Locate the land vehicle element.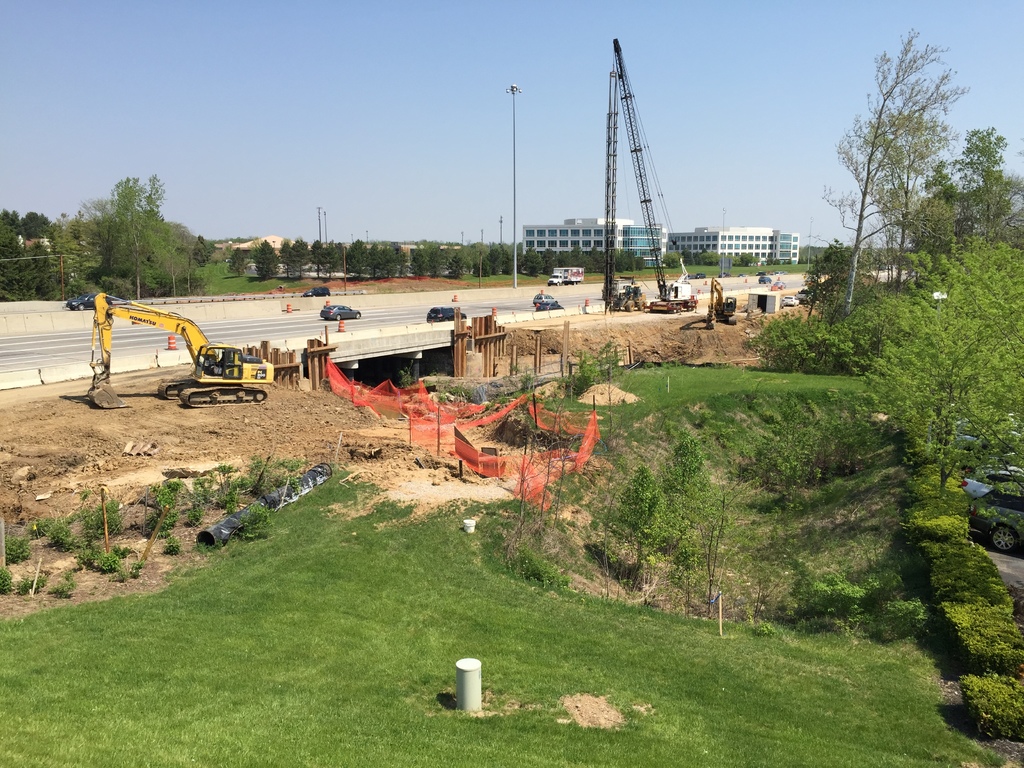
Element bbox: 794 288 815 303.
